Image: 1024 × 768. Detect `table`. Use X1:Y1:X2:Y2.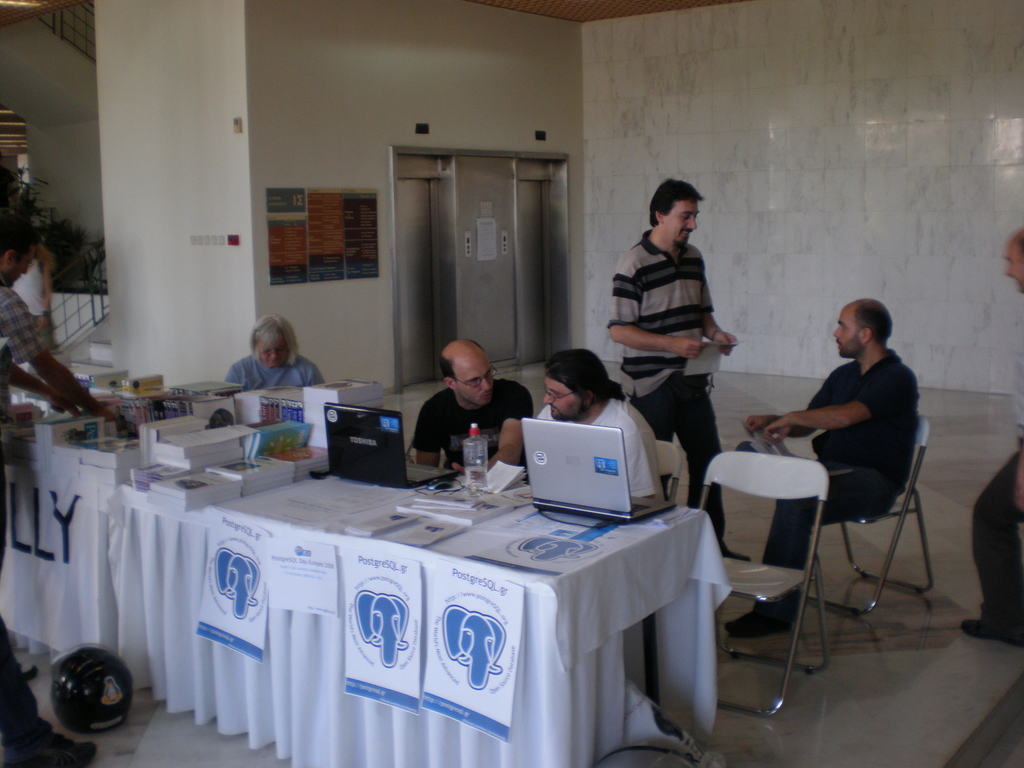
33:437:760:767.
